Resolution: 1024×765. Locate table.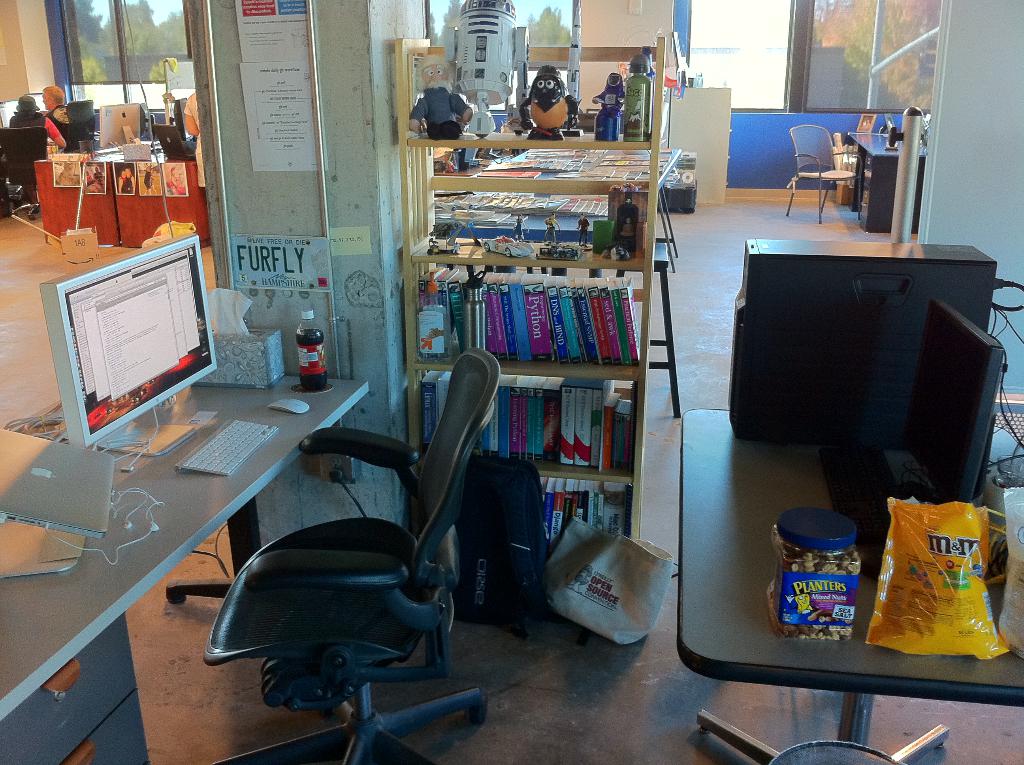
(0, 338, 354, 762).
